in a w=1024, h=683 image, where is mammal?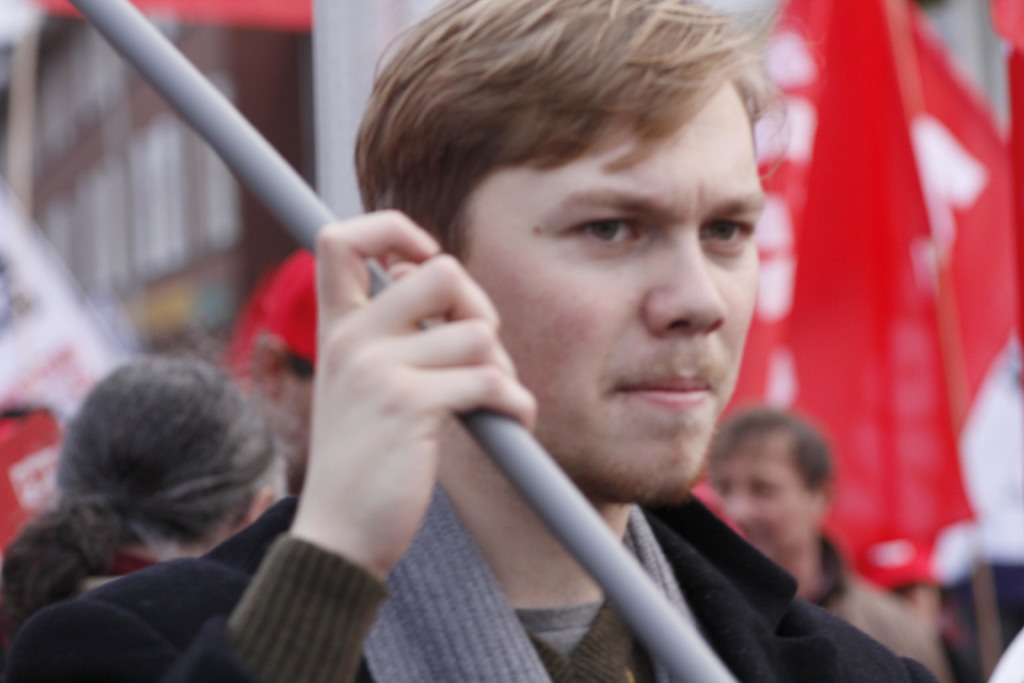
x1=0, y1=349, x2=283, y2=632.
